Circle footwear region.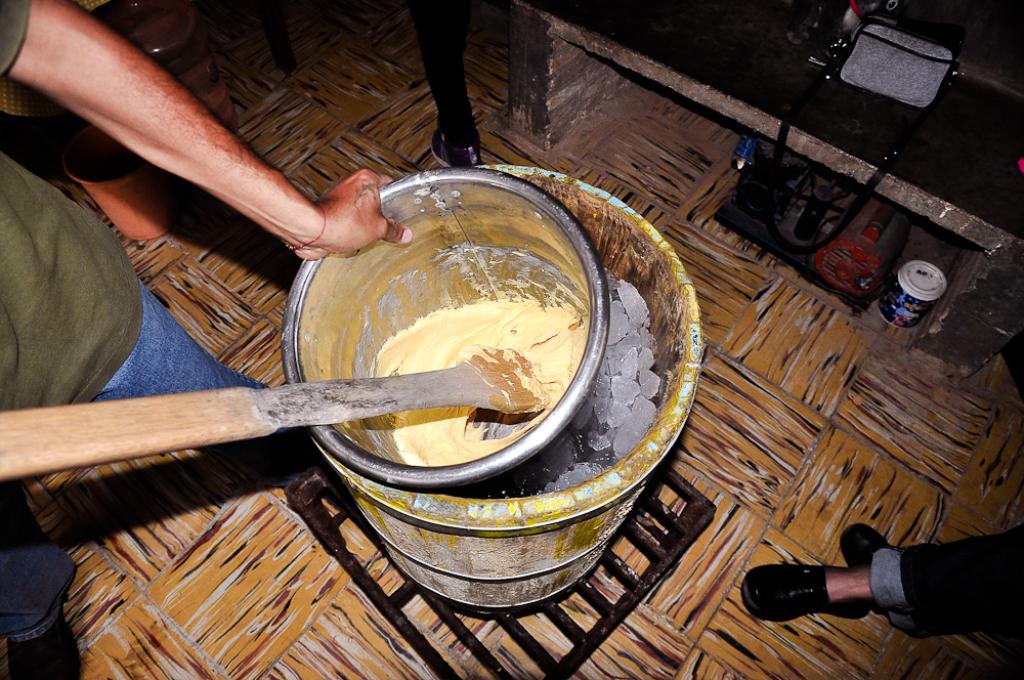
Region: left=3, top=611, right=87, bottom=679.
